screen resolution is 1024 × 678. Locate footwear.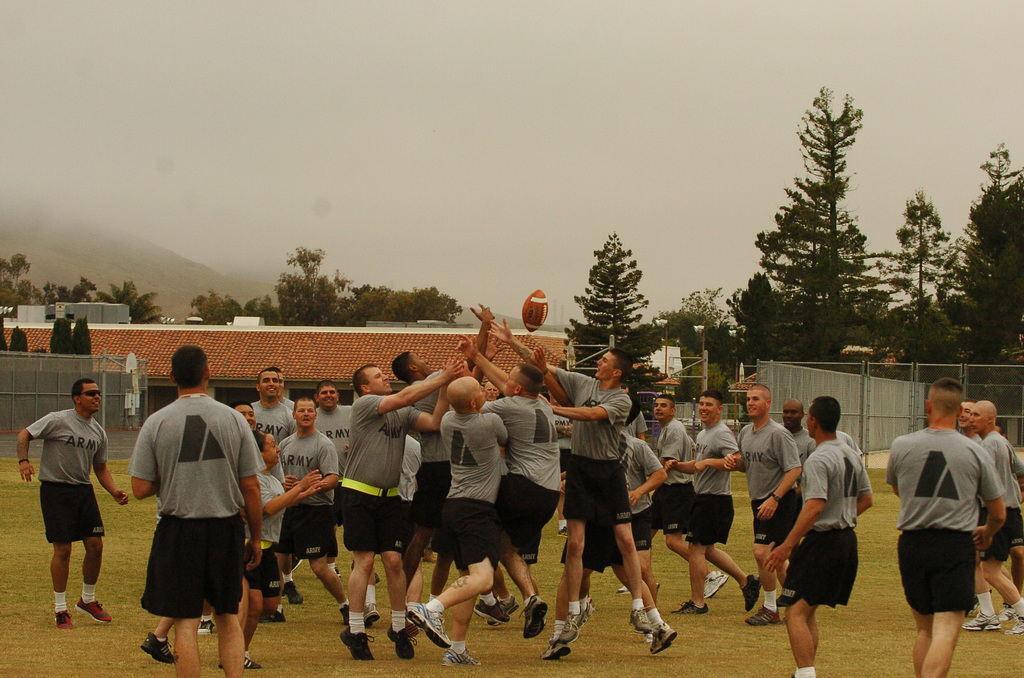
bbox=(243, 649, 261, 671).
